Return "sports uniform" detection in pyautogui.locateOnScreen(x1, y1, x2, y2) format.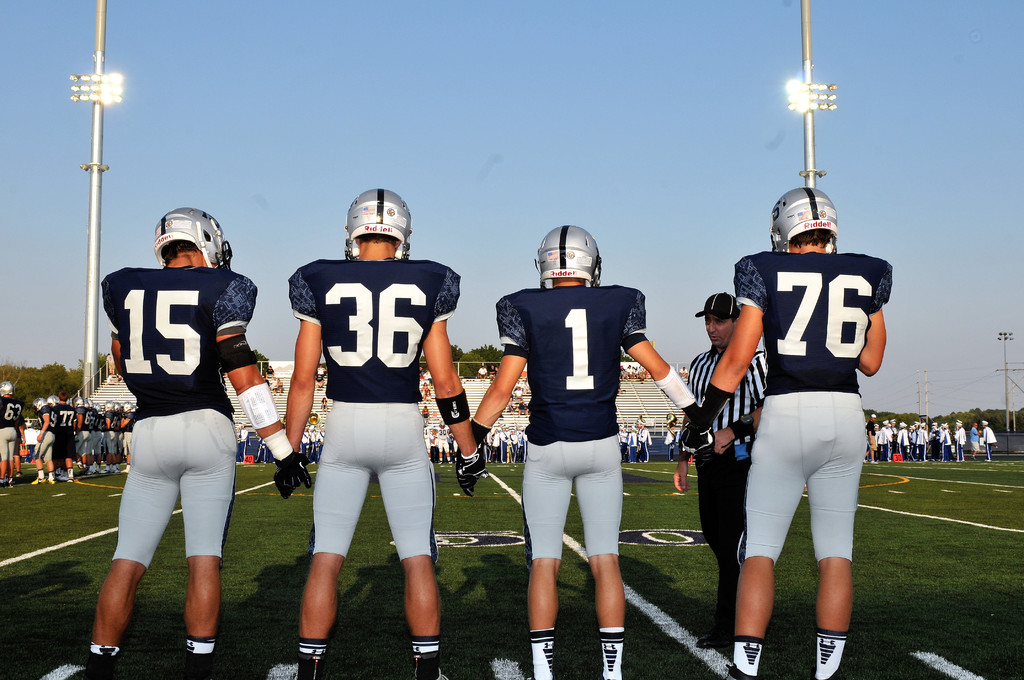
pyautogui.locateOnScreen(93, 204, 298, 679).
